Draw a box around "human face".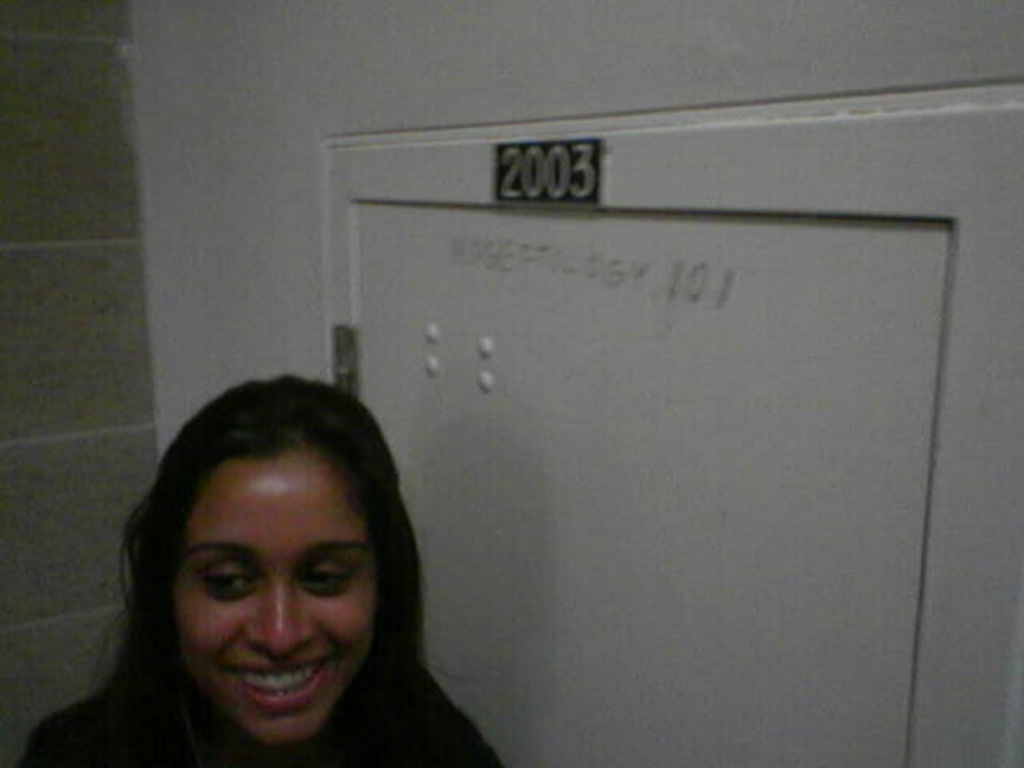
x1=170, y1=470, x2=374, y2=741.
